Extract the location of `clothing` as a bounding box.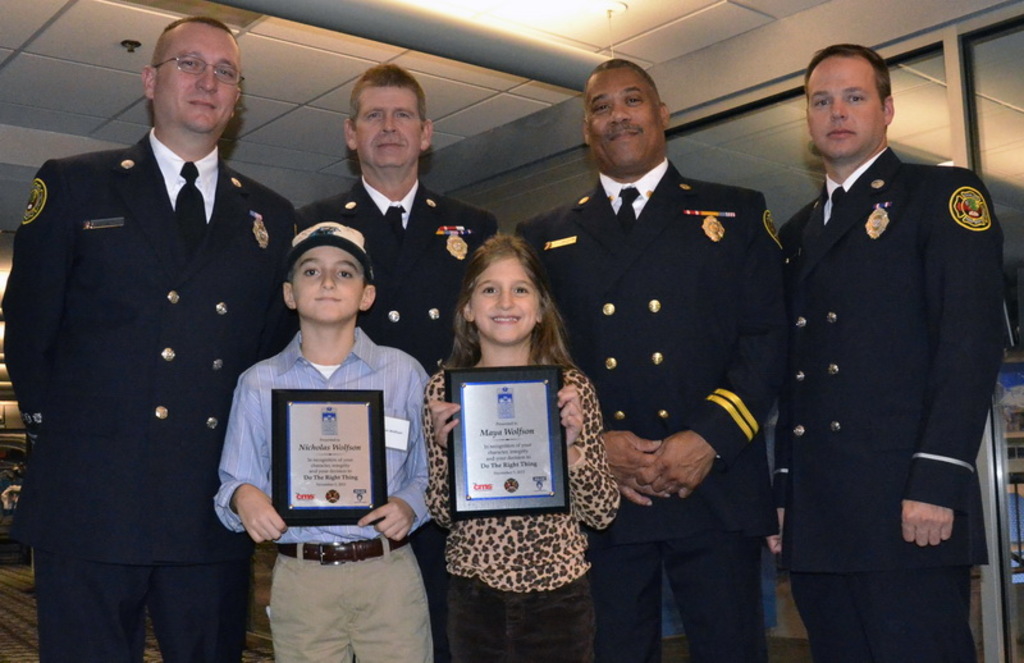
locate(0, 125, 294, 662).
